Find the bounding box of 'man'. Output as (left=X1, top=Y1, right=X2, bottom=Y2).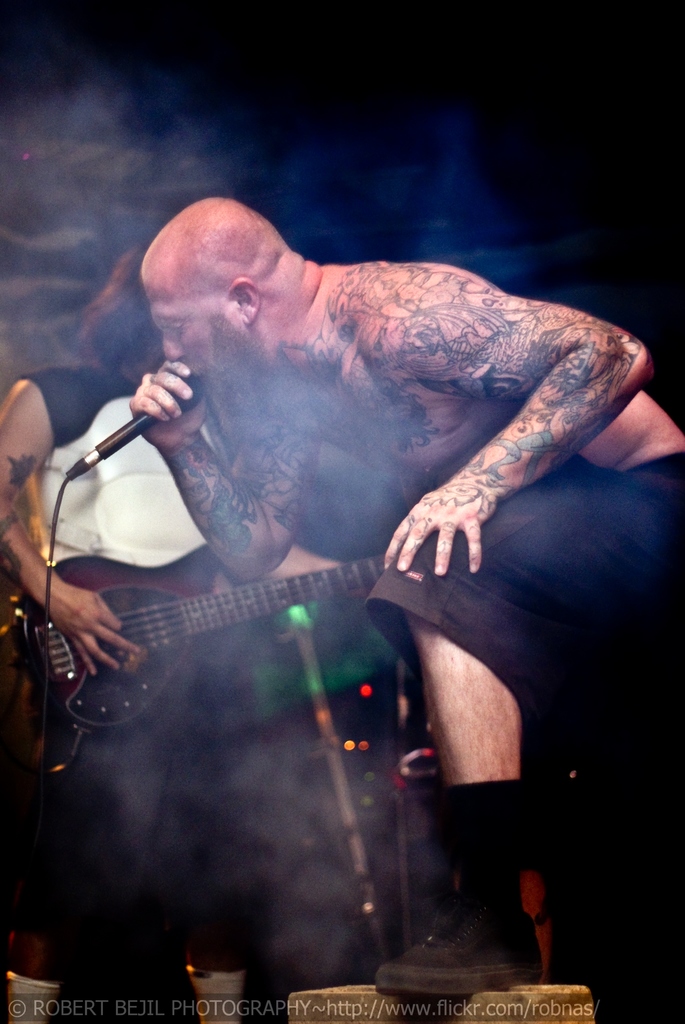
(left=0, top=238, right=379, bottom=1023).
